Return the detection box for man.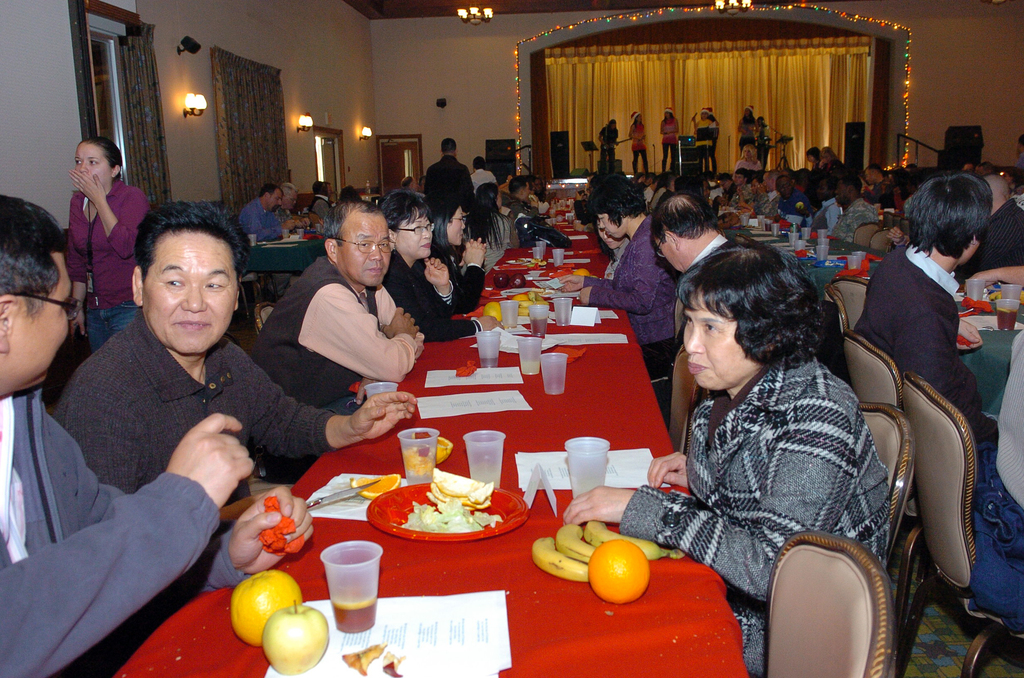
select_region(778, 175, 810, 221).
